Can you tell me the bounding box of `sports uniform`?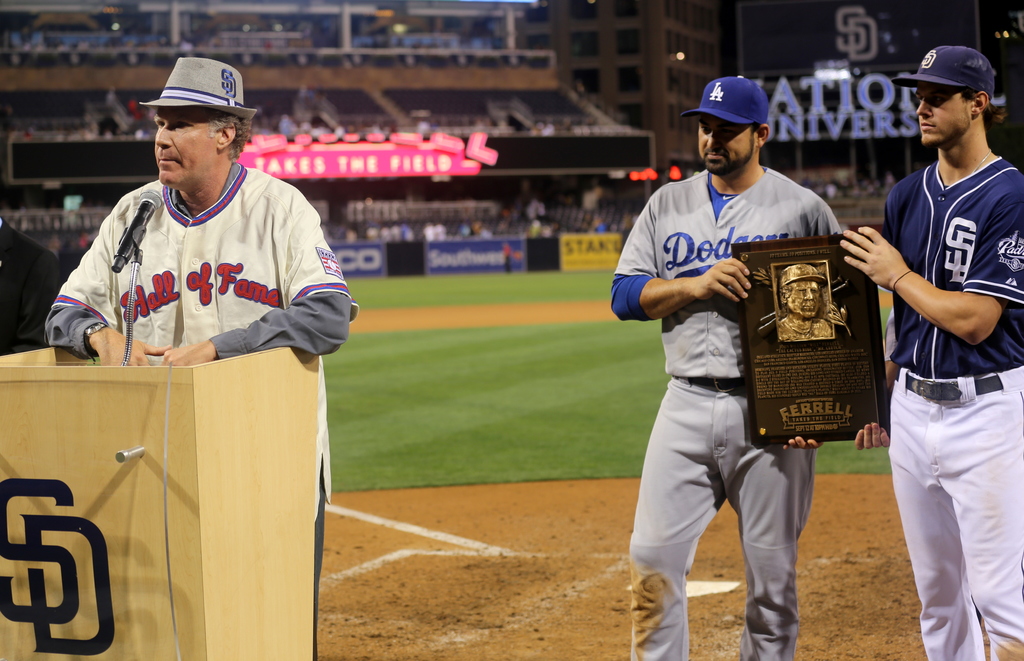
(left=609, top=78, right=843, bottom=660).
